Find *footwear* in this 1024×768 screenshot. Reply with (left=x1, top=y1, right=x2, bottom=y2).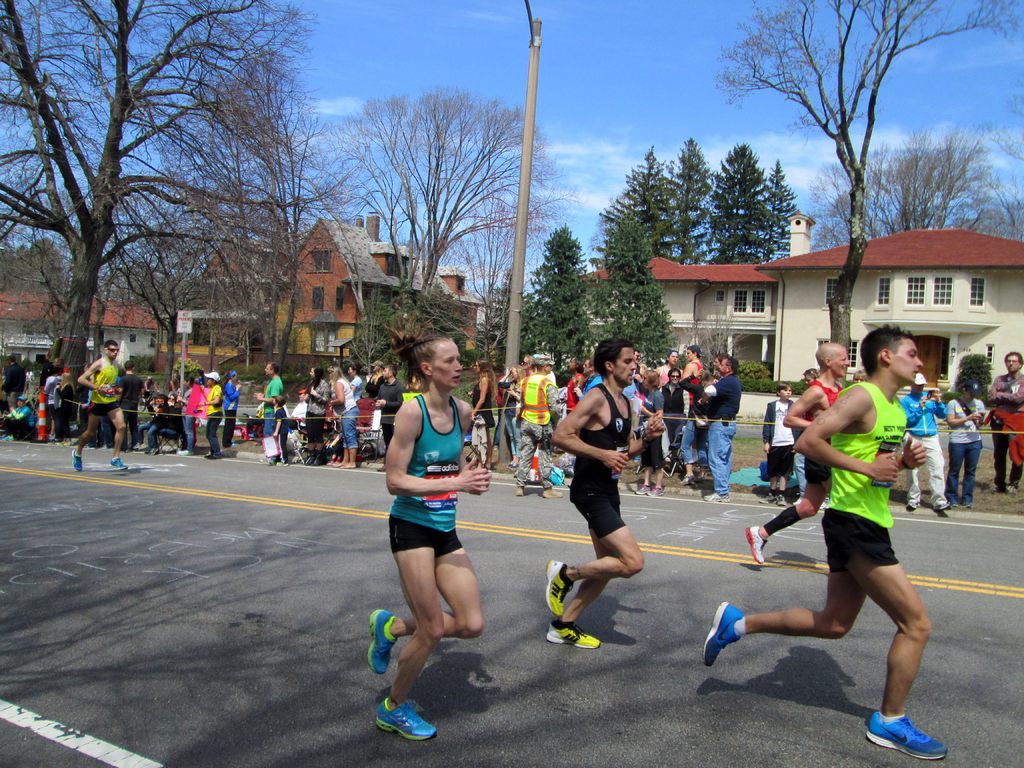
(left=520, top=484, right=533, bottom=498).
